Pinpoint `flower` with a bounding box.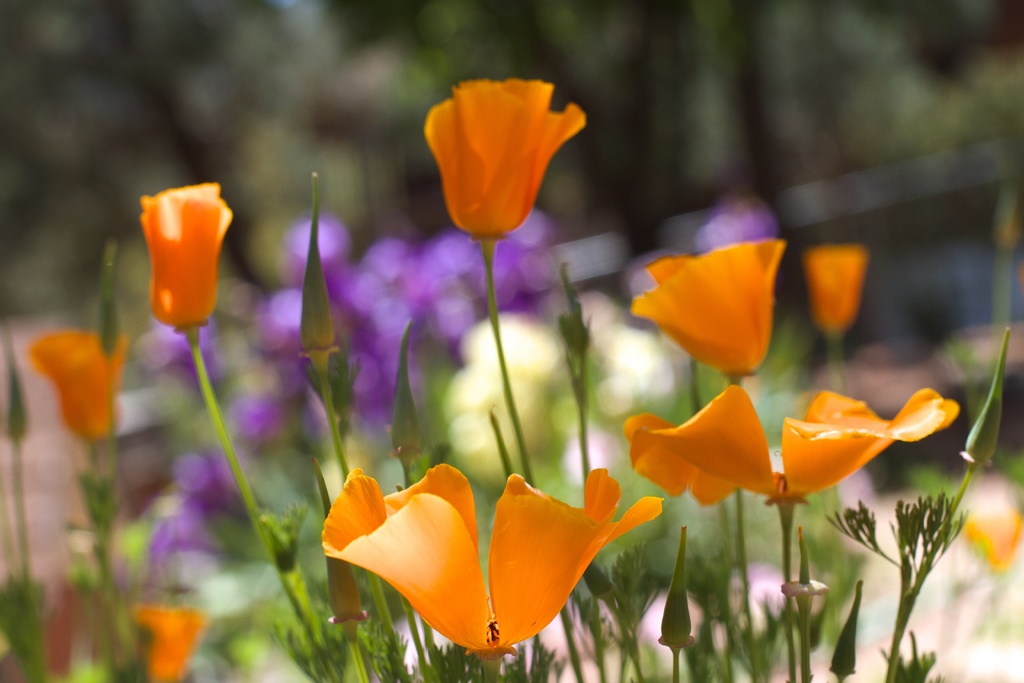
pyautogui.locateOnScreen(967, 504, 1023, 581).
